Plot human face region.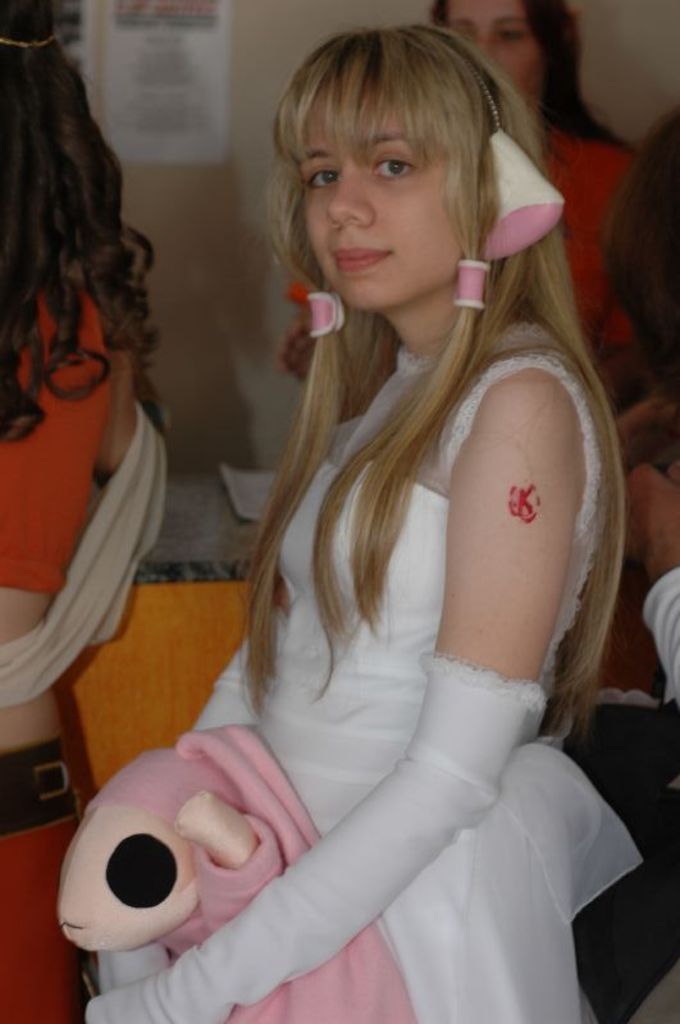
Plotted at pyautogui.locateOnScreen(449, 0, 543, 104).
